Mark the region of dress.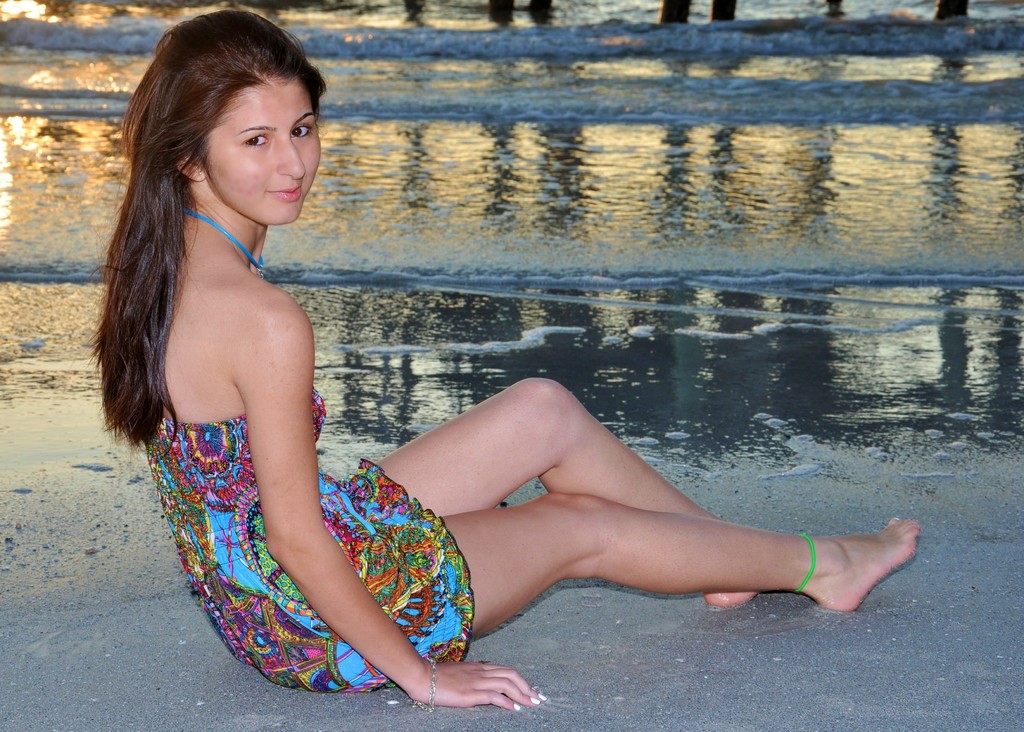
Region: x1=141 y1=211 x2=468 y2=696.
